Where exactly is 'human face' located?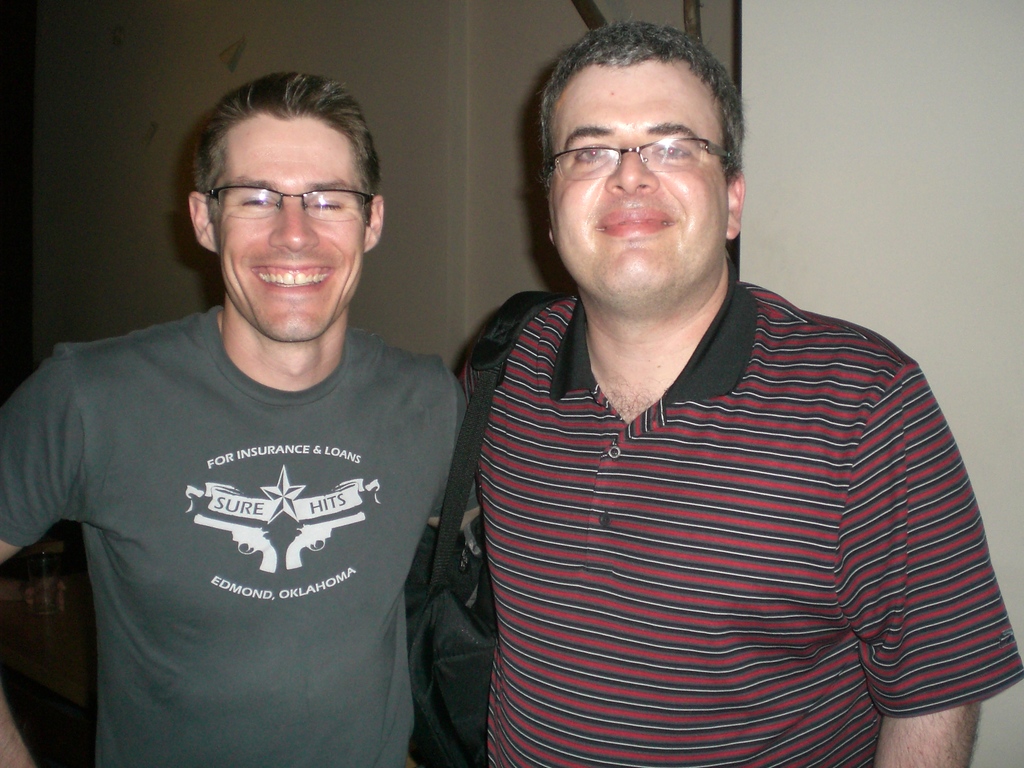
Its bounding box is 547/53/728/312.
